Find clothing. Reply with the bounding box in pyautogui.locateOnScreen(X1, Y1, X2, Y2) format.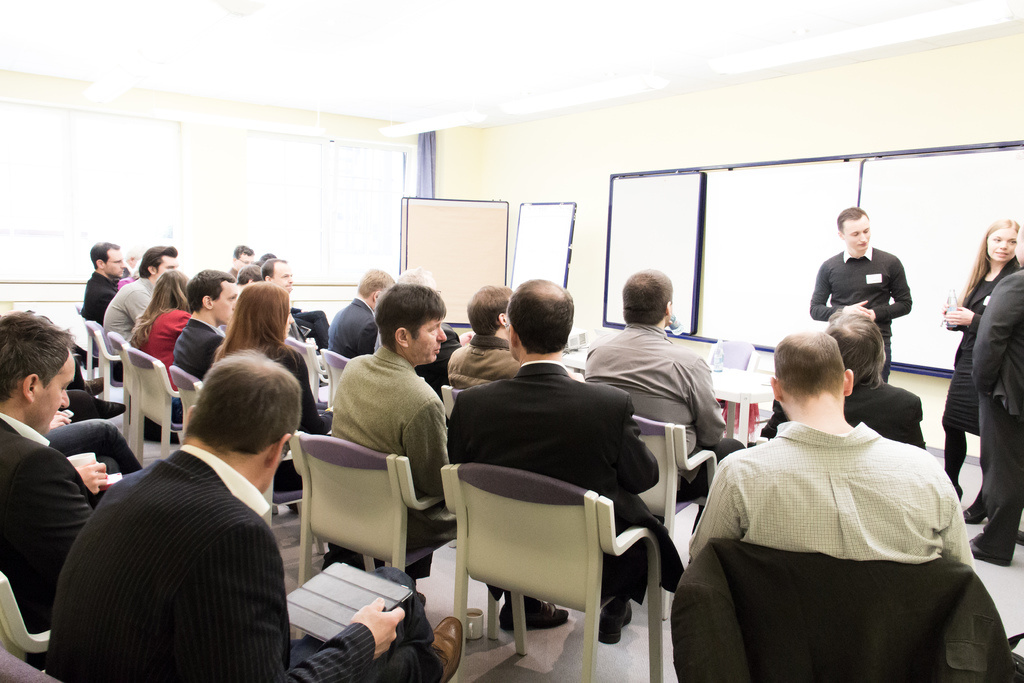
pyautogui.locateOnScreen(134, 298, 200, 393).
